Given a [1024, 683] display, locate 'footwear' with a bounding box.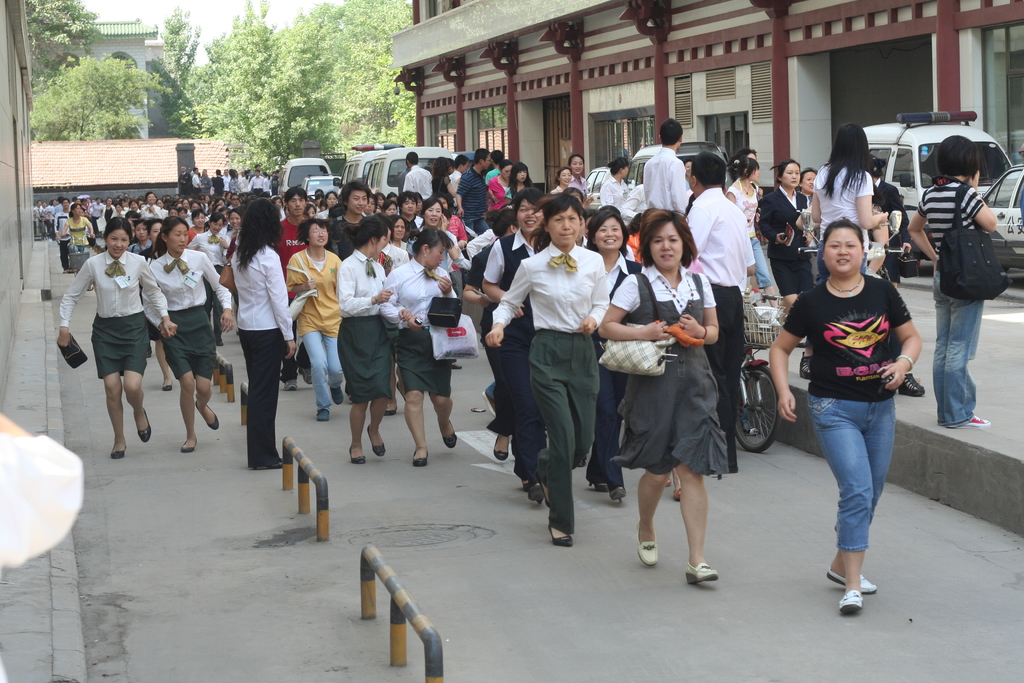
Located: rect(635, 516, 660, 566).
